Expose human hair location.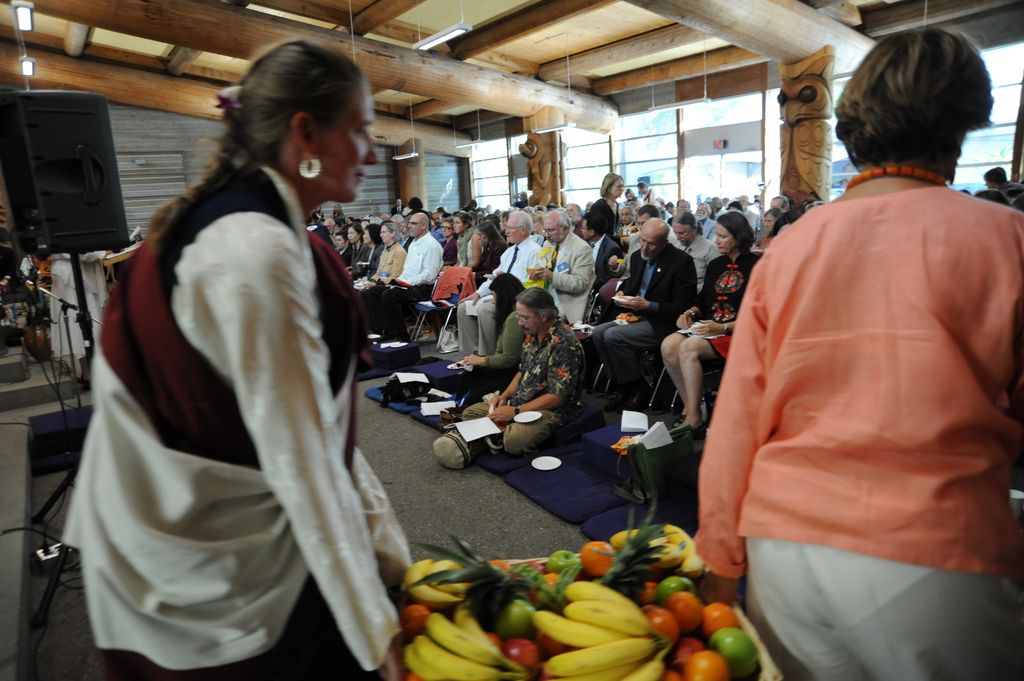
Exposed at detection(673, 209, 703, 236).
